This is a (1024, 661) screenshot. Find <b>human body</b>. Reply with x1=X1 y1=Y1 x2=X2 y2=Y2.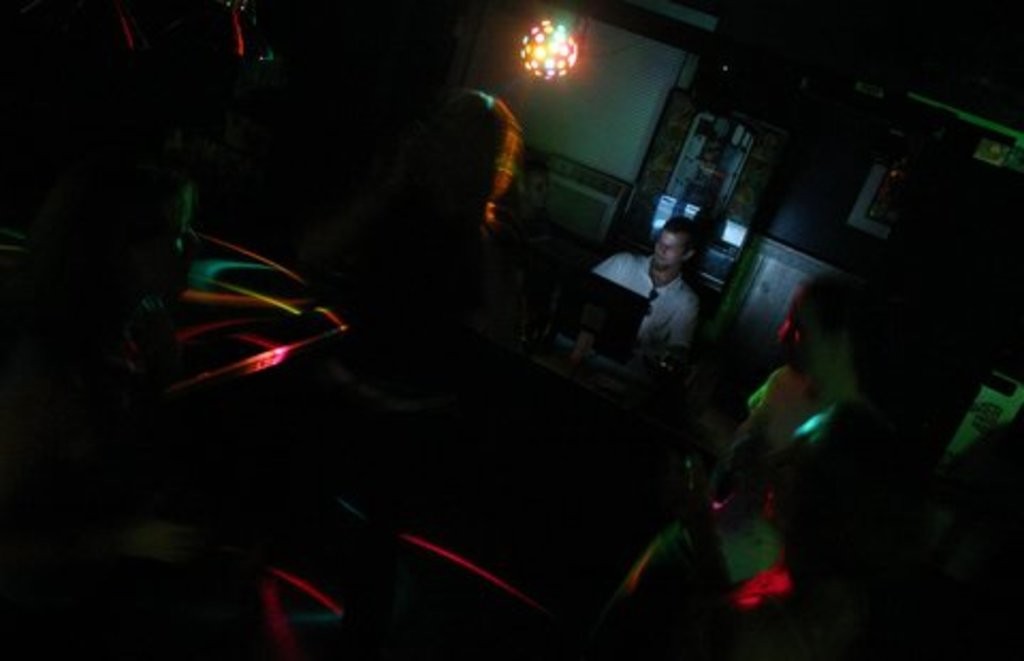
x1=589 y1=220 x2=695 y2=352.
